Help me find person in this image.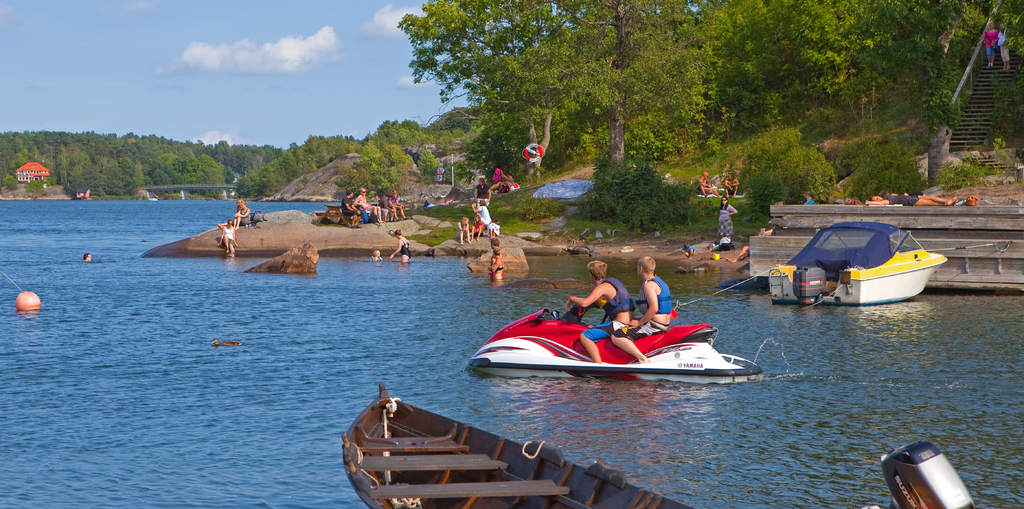
Found it: x1=717 y1=172 x2=739 y2=192.
